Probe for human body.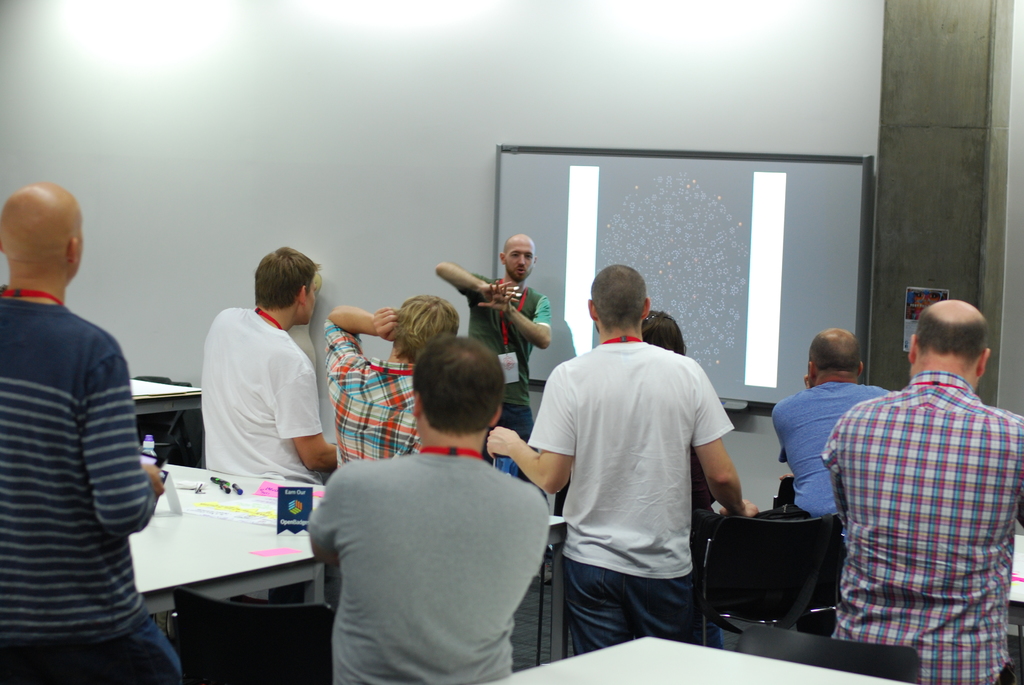
Probe result: 634:313:686:351.
